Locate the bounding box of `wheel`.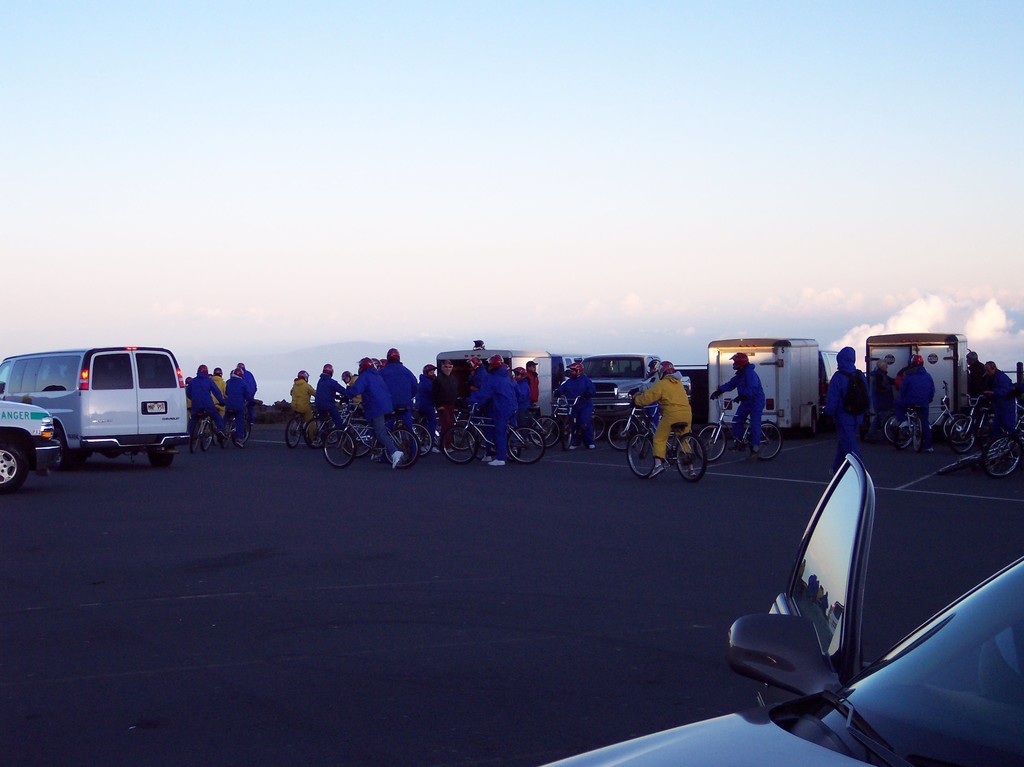
Bounding box: {"x1": 883, "y1": 412, "x2": 911, "y2": 446}.
